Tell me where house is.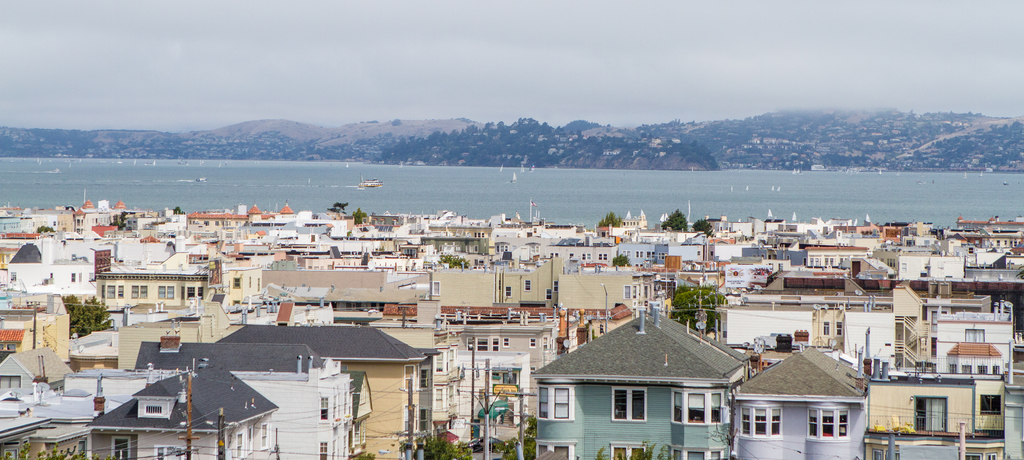
house is at bbox(950, 340, 996, 372).
